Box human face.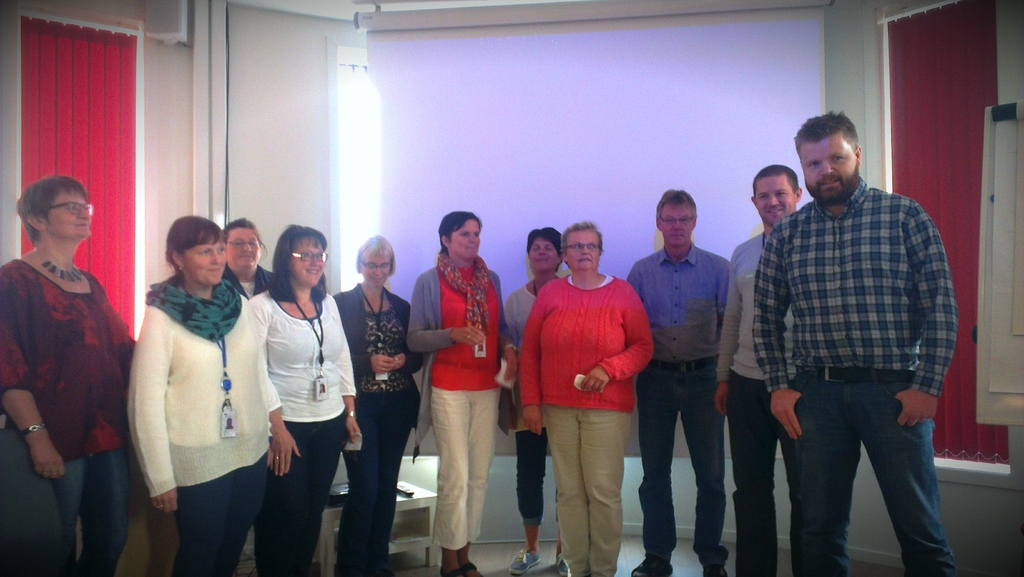
pyautogui.locateOnScreen(663, 207, 698, 248).
